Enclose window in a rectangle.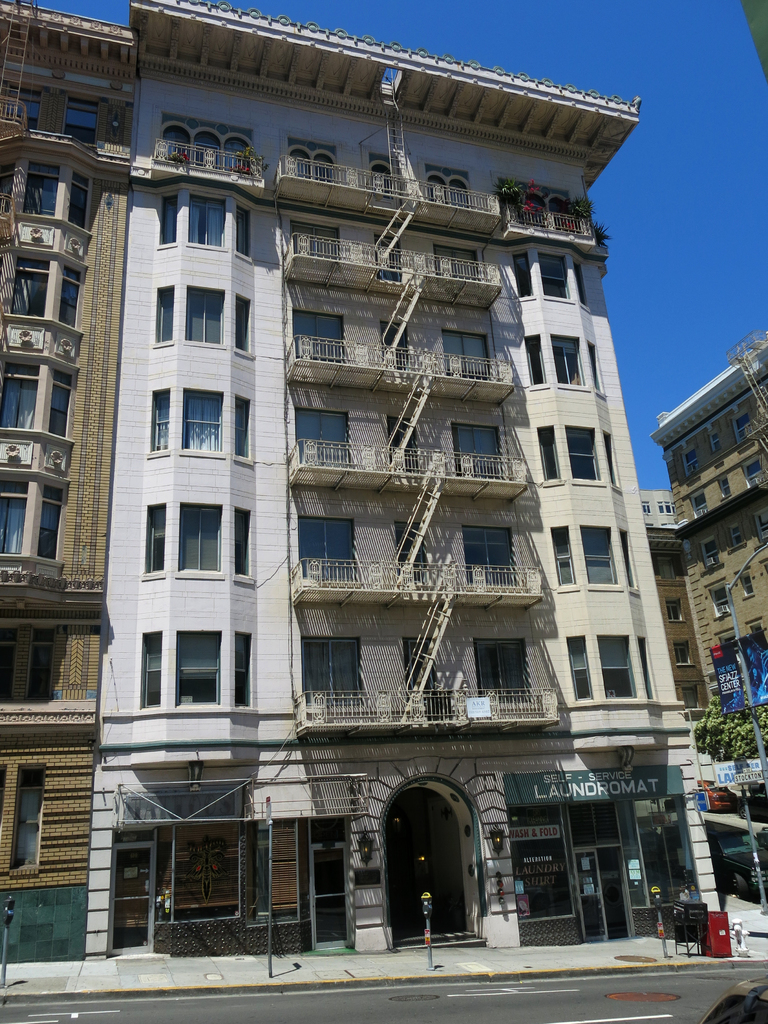
region(296, 305, 344, 365).
